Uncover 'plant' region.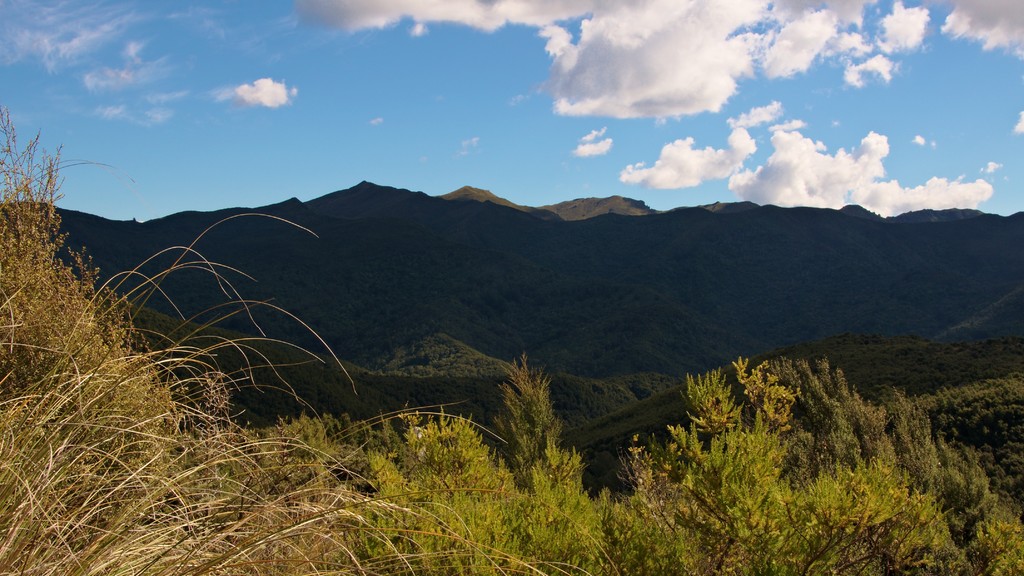
Uncovered: [x1=734, y1=358, x2=799, y2=426].
